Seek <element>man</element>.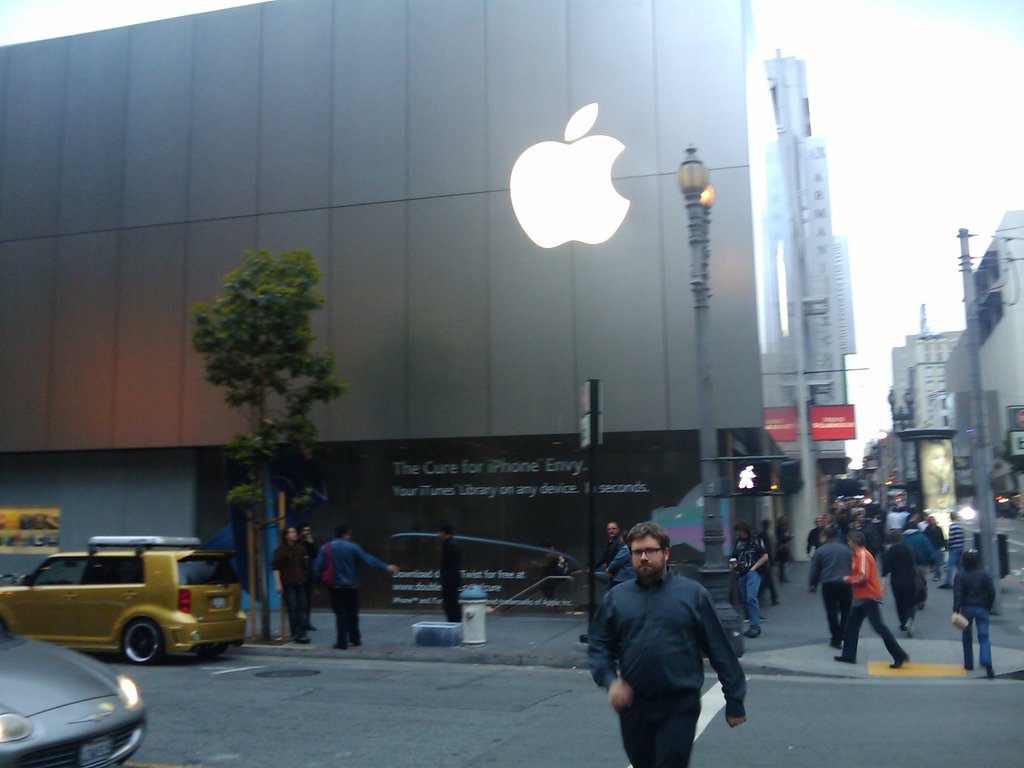
<bbox>310, 523, 401, 657</bbox>.
